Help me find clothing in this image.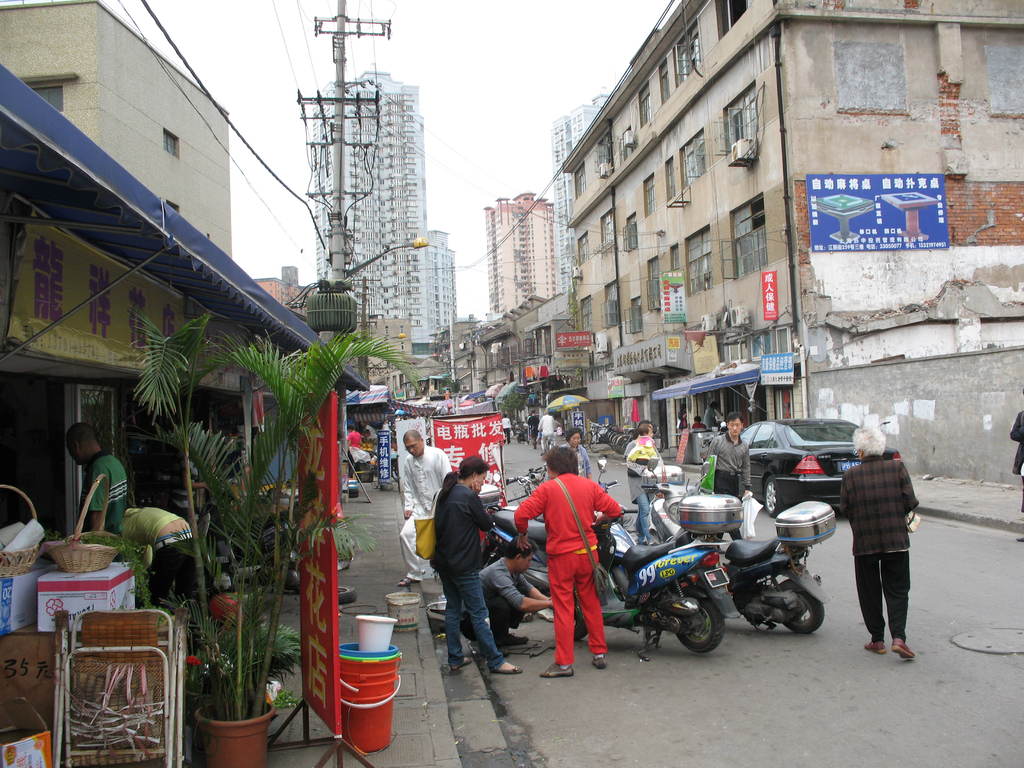
Found it: bbox(81, 447, 121, 527).
